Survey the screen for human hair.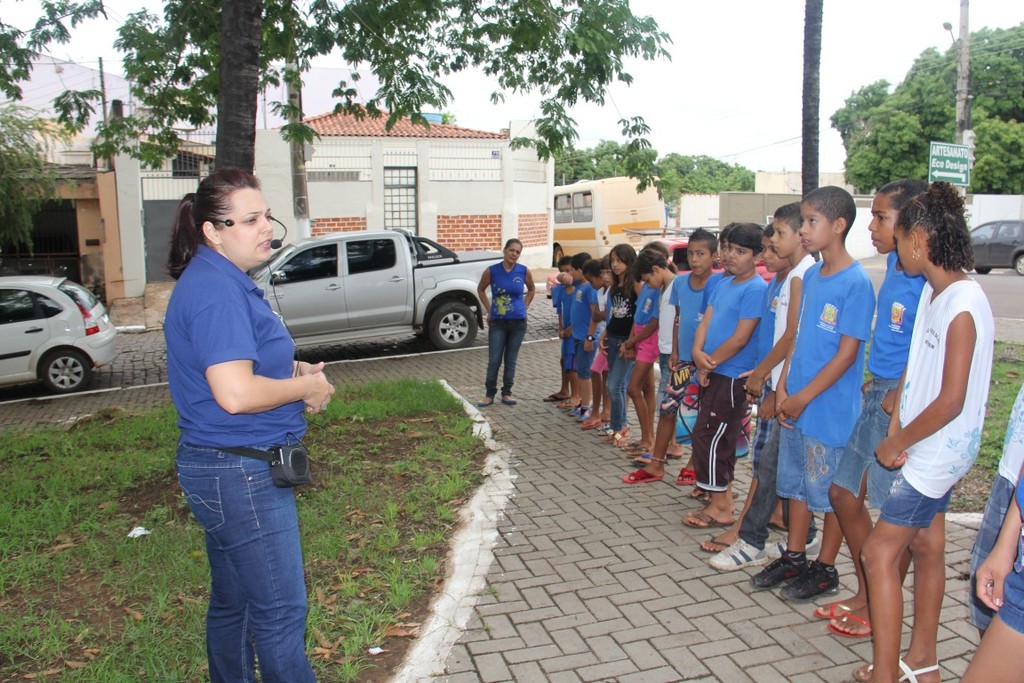
Survey found: box=[726, 220, 764, 258].
